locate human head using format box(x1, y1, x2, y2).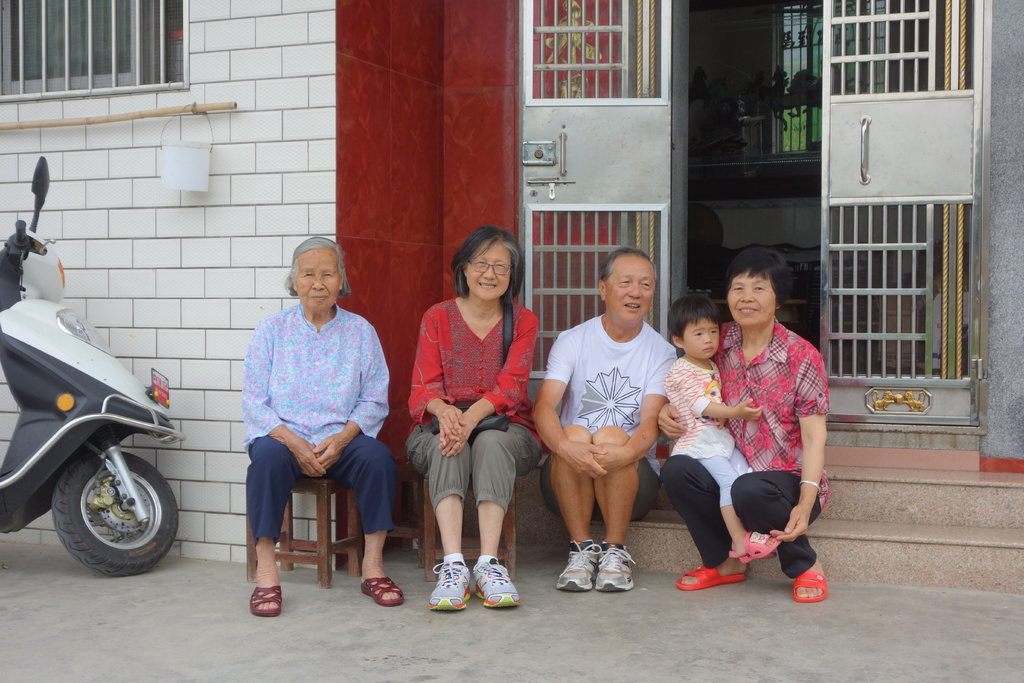
box(450, 224, 526, 299).
